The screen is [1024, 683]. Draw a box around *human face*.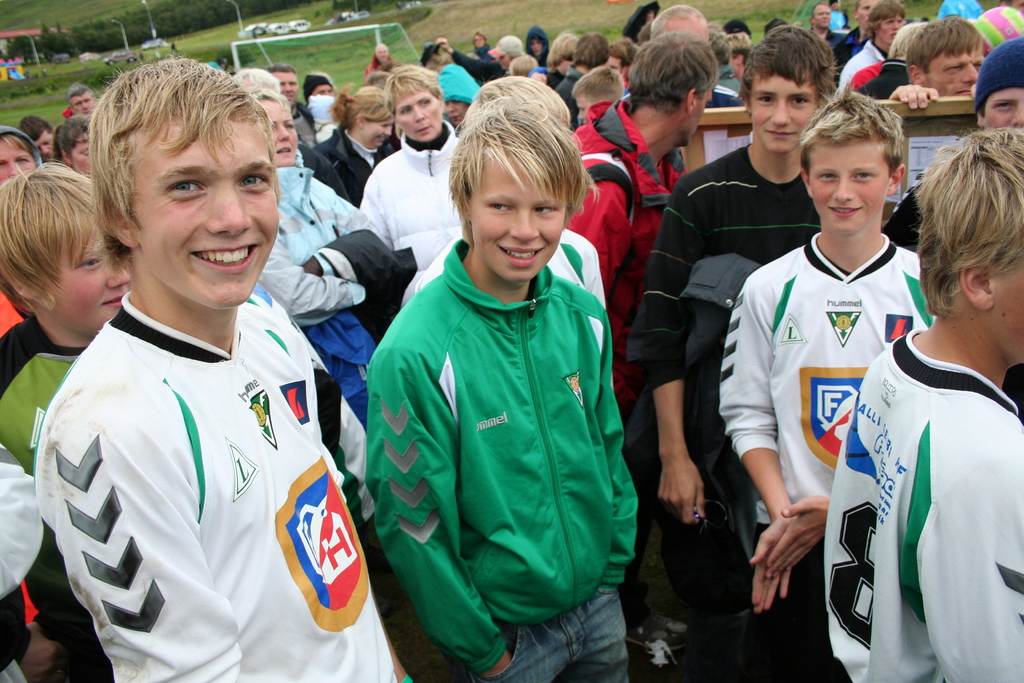
bbox(364, 115, 396, 148).
